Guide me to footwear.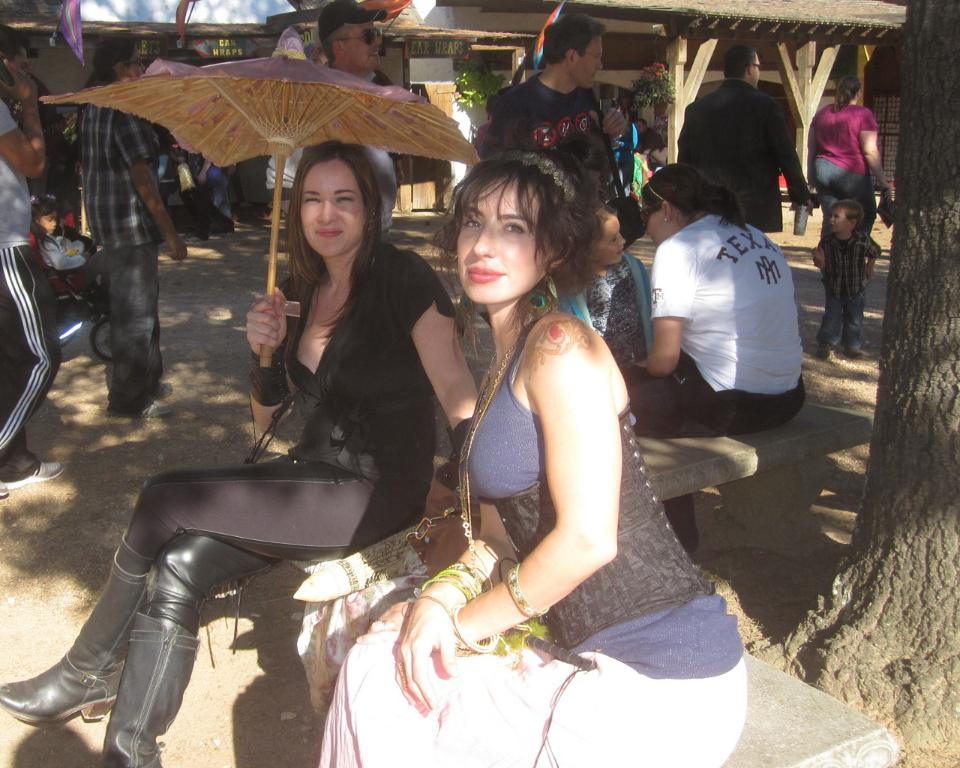
Guidance: 138, 395, 173, 417.
